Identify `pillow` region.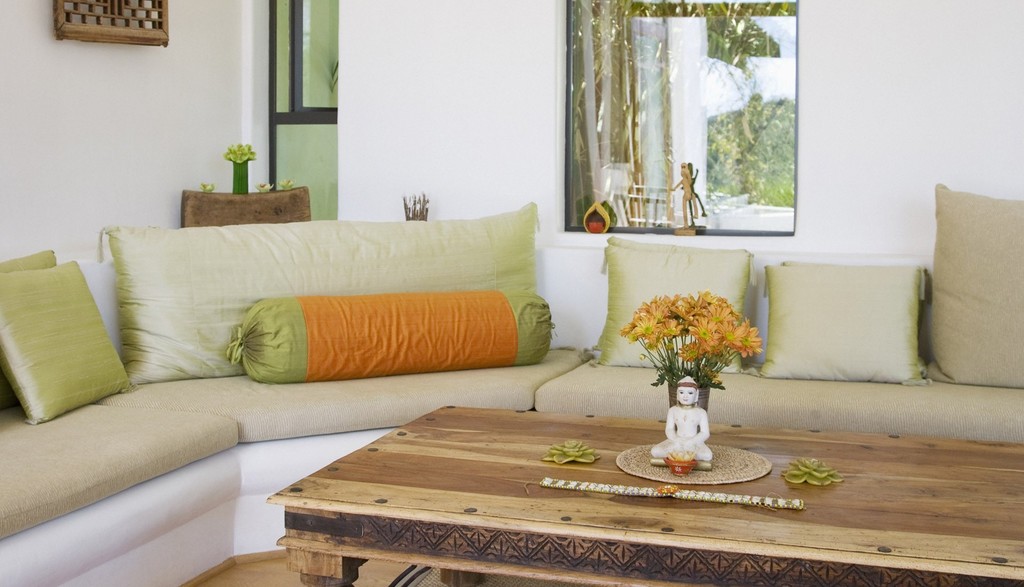
Region: 781, 260, 932, 374.
